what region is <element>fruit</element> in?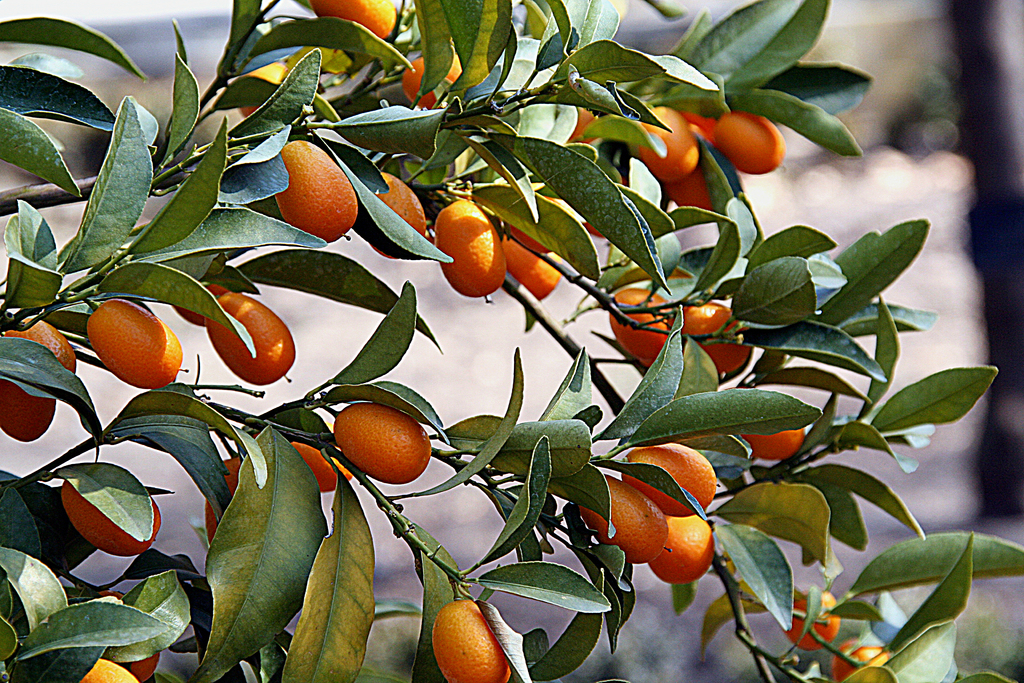
l=651, t=515, r=714, b=587.
